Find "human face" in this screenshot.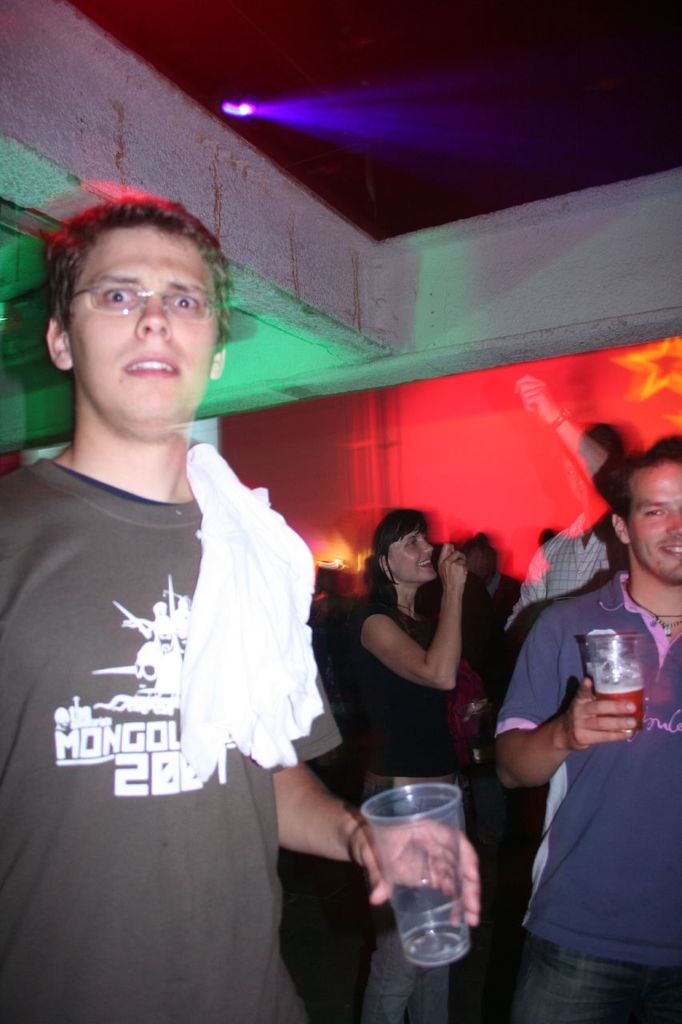
The bounding box for "human face" is [74,222,228,426].
